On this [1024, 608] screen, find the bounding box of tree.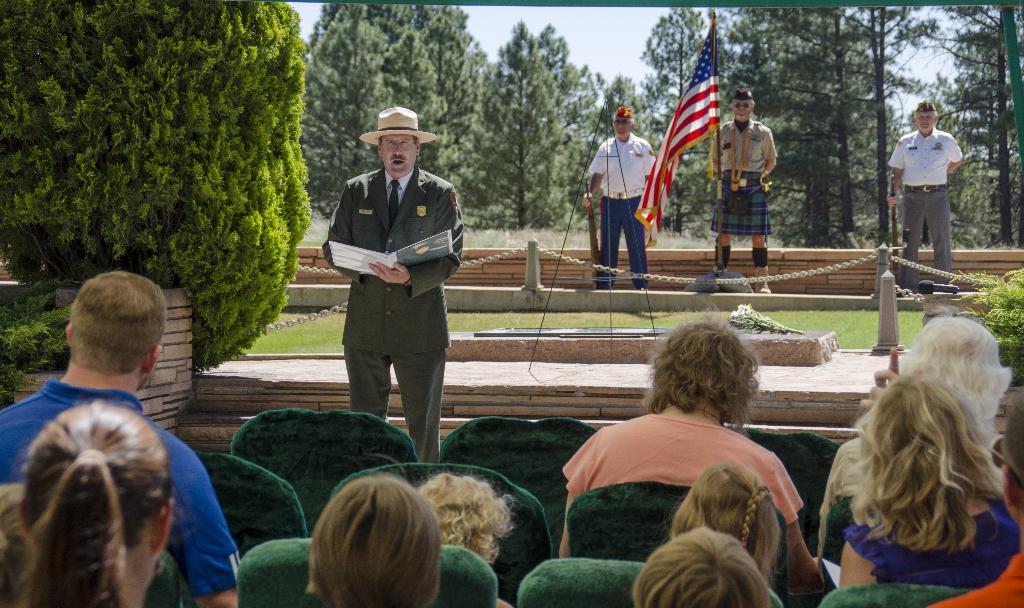
Bounding box: bbox=(898, 6, 1023, 253).
